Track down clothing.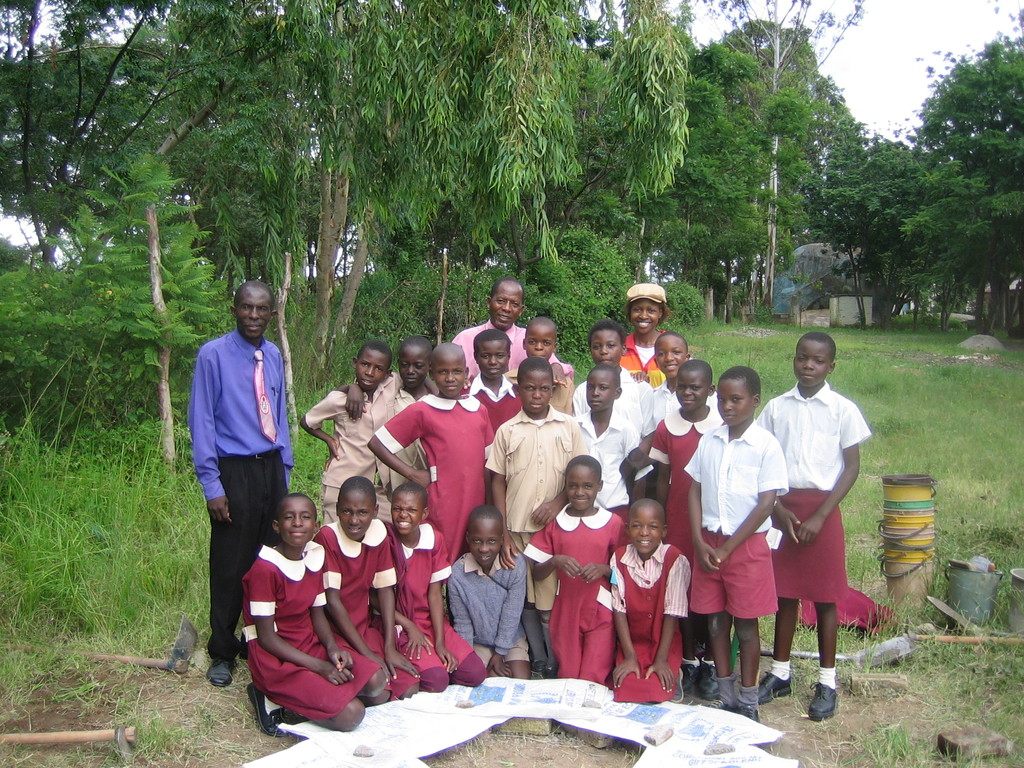
Tracked to left=648, top=401, right=716, bottom=556.
